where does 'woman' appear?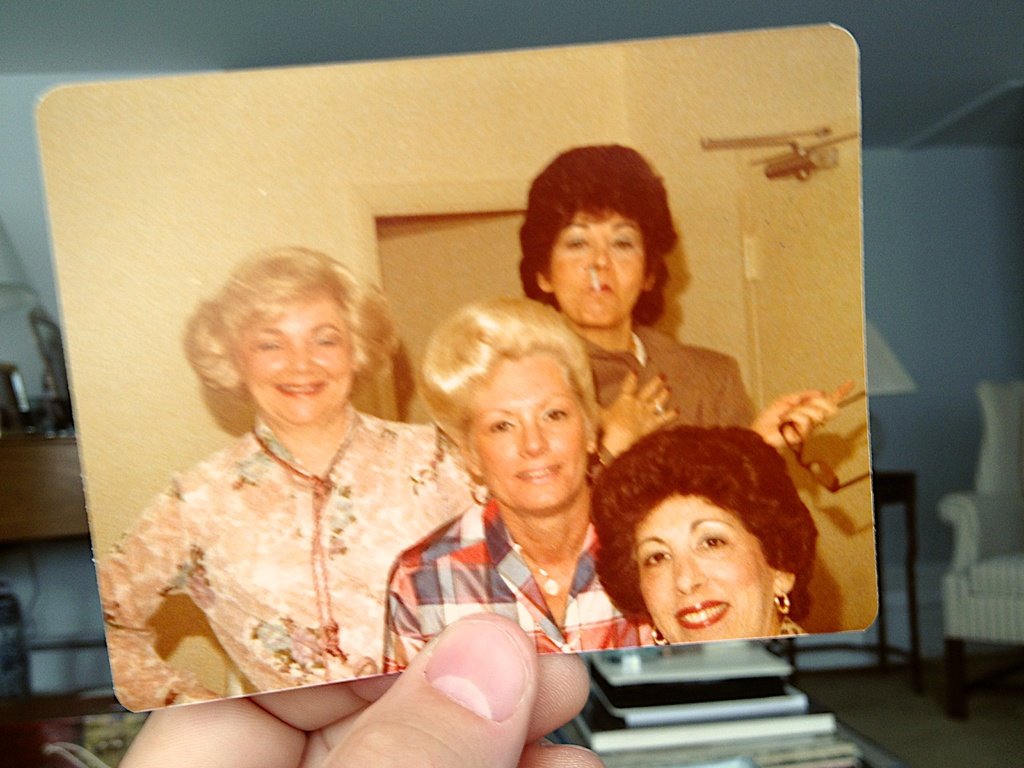
Appears at 525/146/852/477.
